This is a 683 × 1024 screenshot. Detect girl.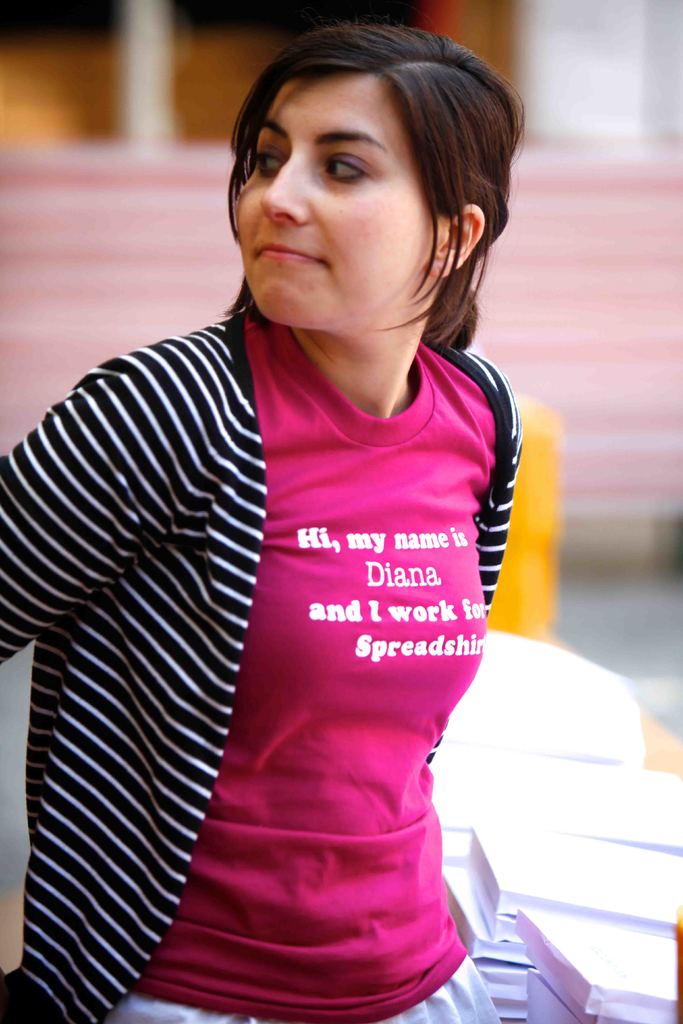
{"left": 0, "top": 26, "right": 522, "bottom": 1023}.
